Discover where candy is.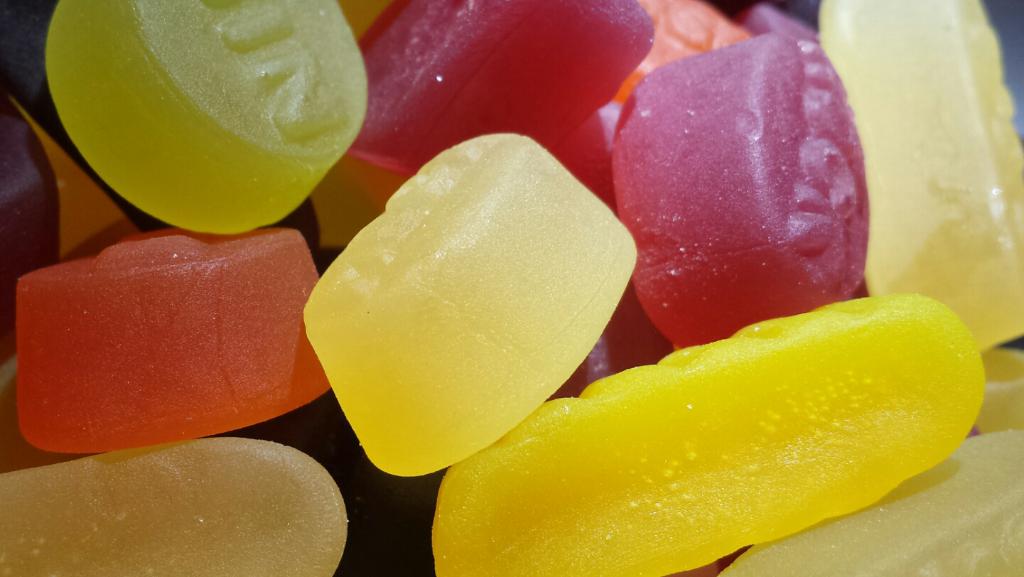
Discovered at detection(41, 0, 365, 234).
